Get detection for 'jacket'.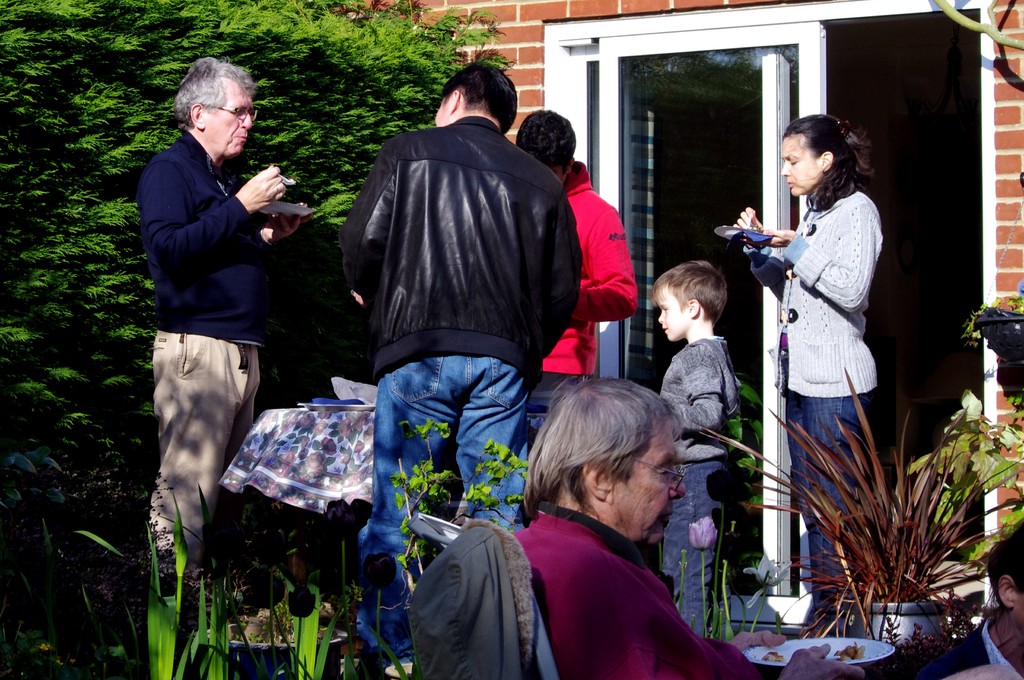
Detection: l=345, t=70, r=581, b=373.
